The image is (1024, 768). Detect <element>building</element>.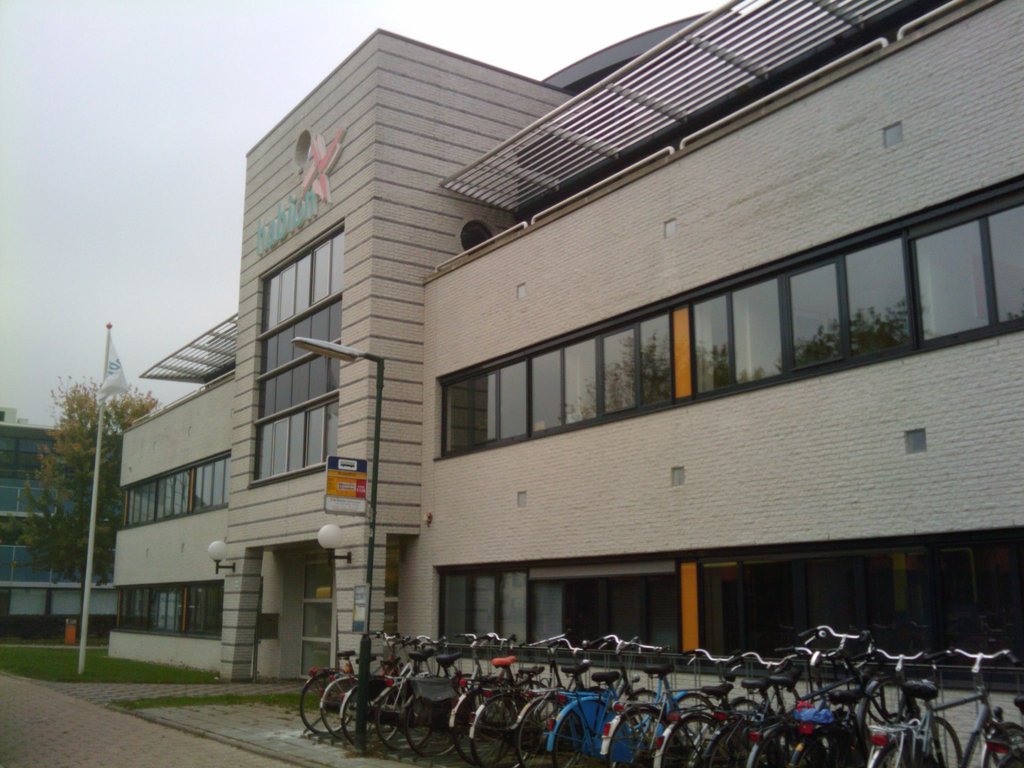
Detection: x1=106 y1=0 x2=1023 y2=767.
